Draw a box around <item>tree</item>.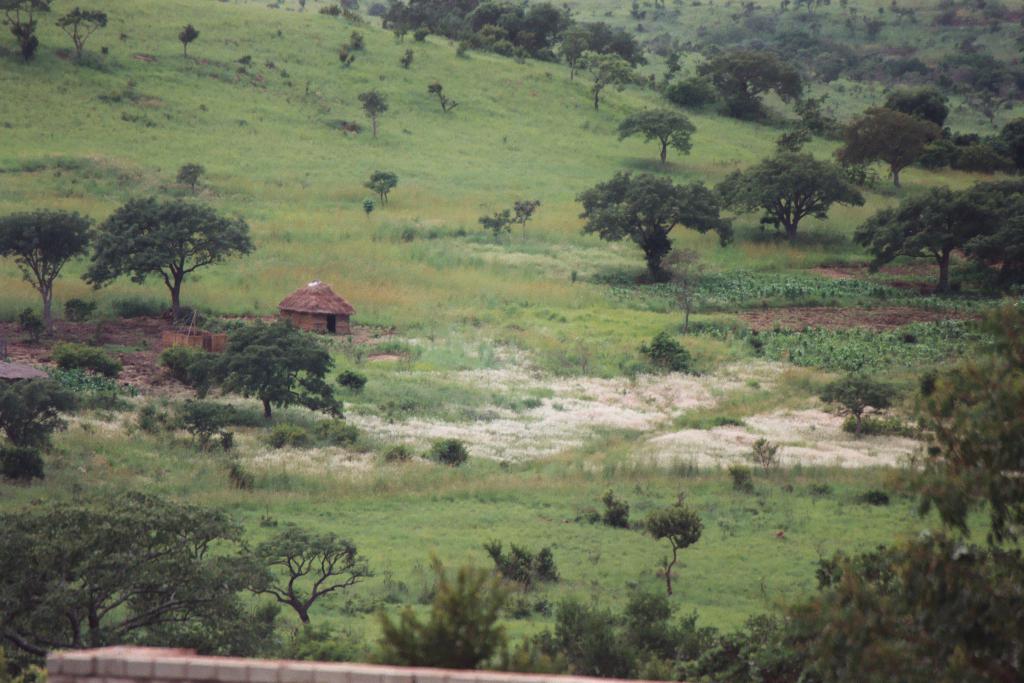
box=[785, 532, 1023, 682].
